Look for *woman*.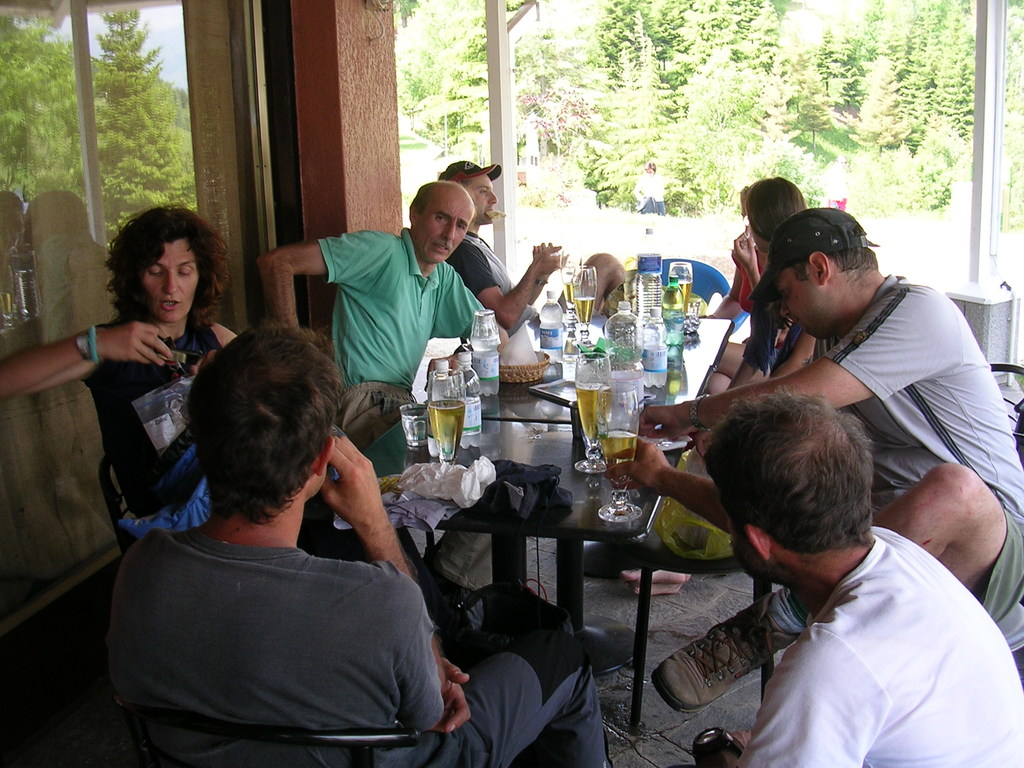
Found: (700, 177, 816, 402).
